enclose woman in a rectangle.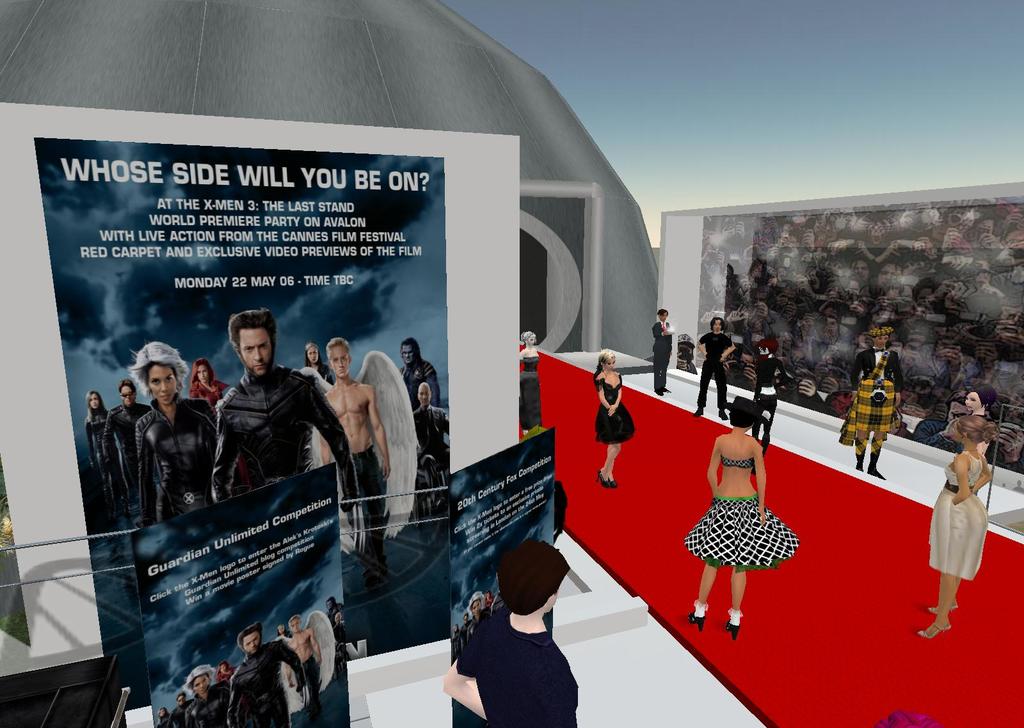
683,399,799,641.
